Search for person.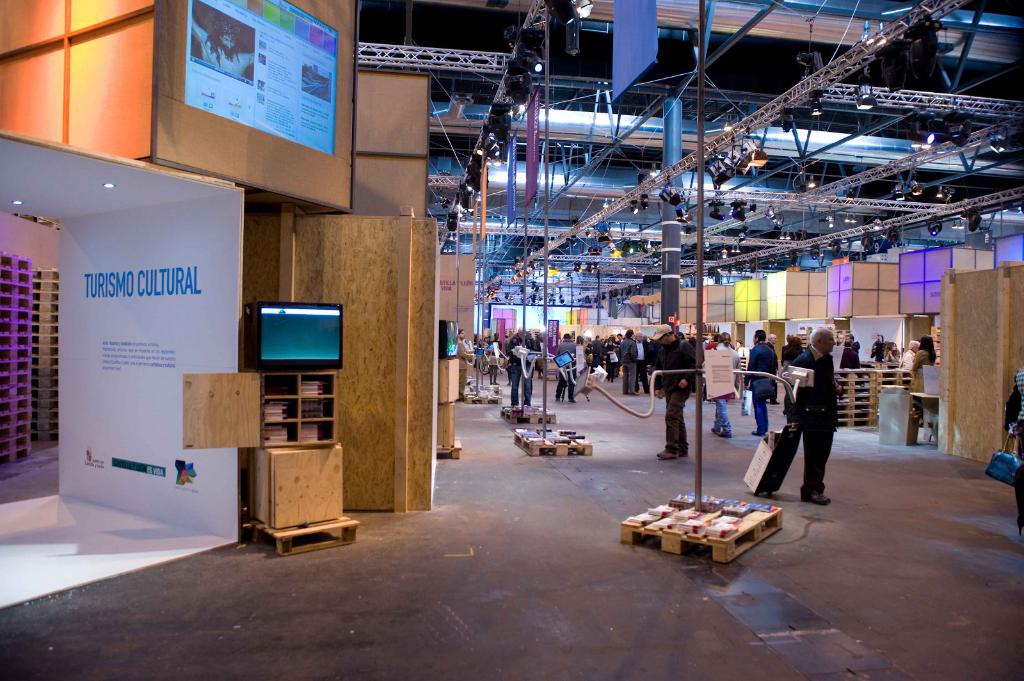
Found at (left=753, top=328, right=843, bottom=507).
